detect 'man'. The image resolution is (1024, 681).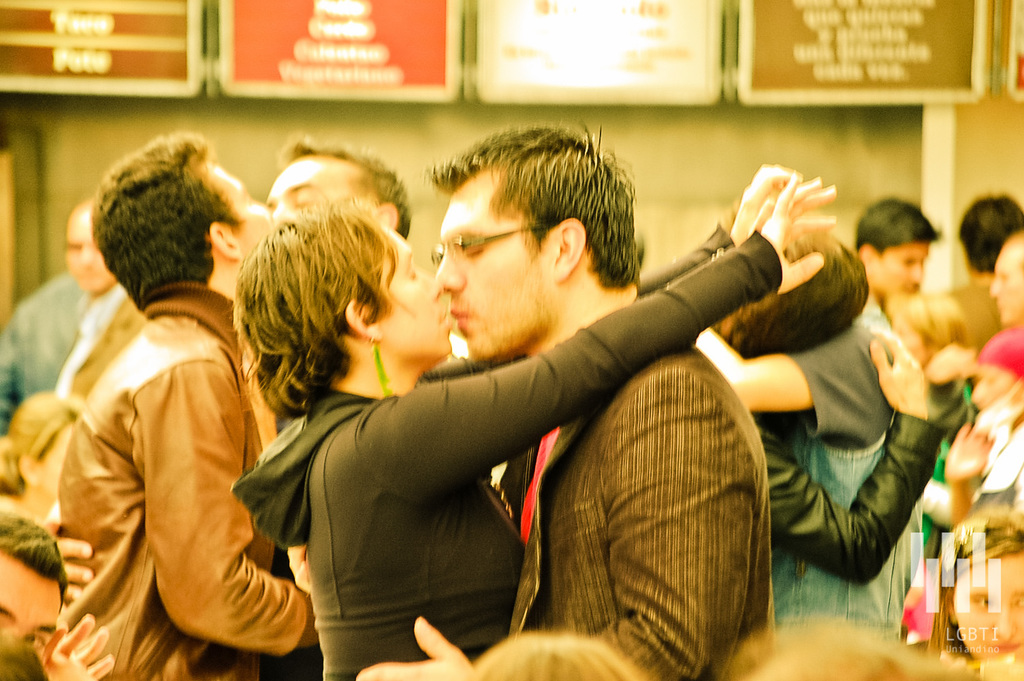
[0,201,129,439].
